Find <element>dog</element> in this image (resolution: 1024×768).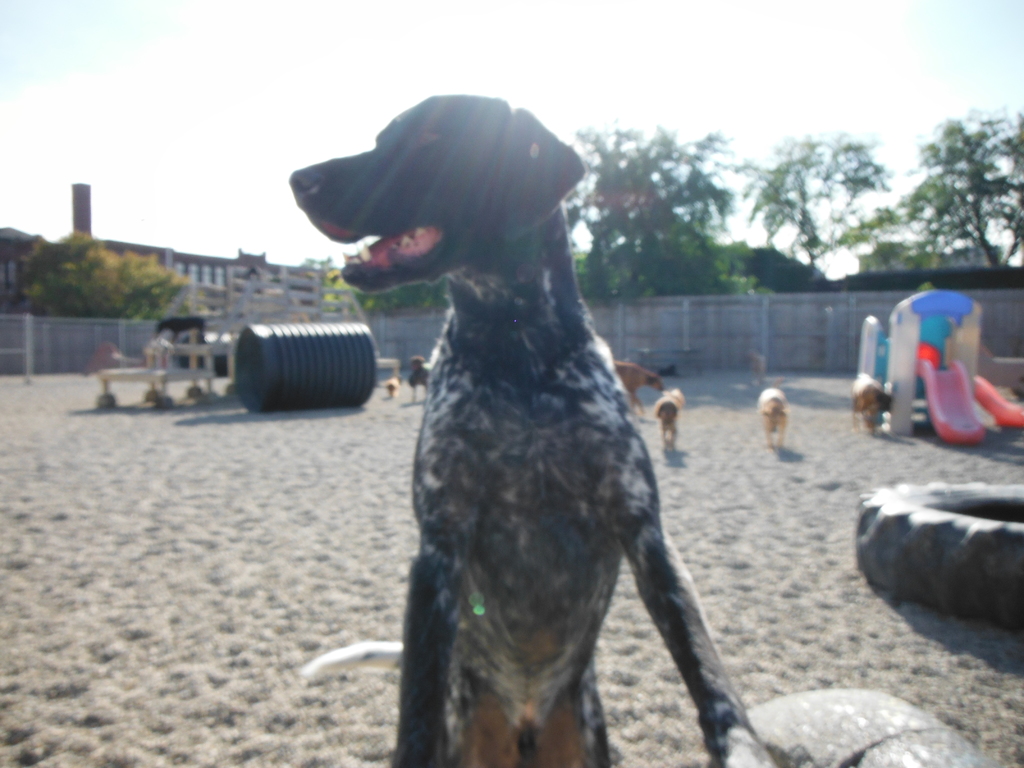
(389, 379, 398, 400).
